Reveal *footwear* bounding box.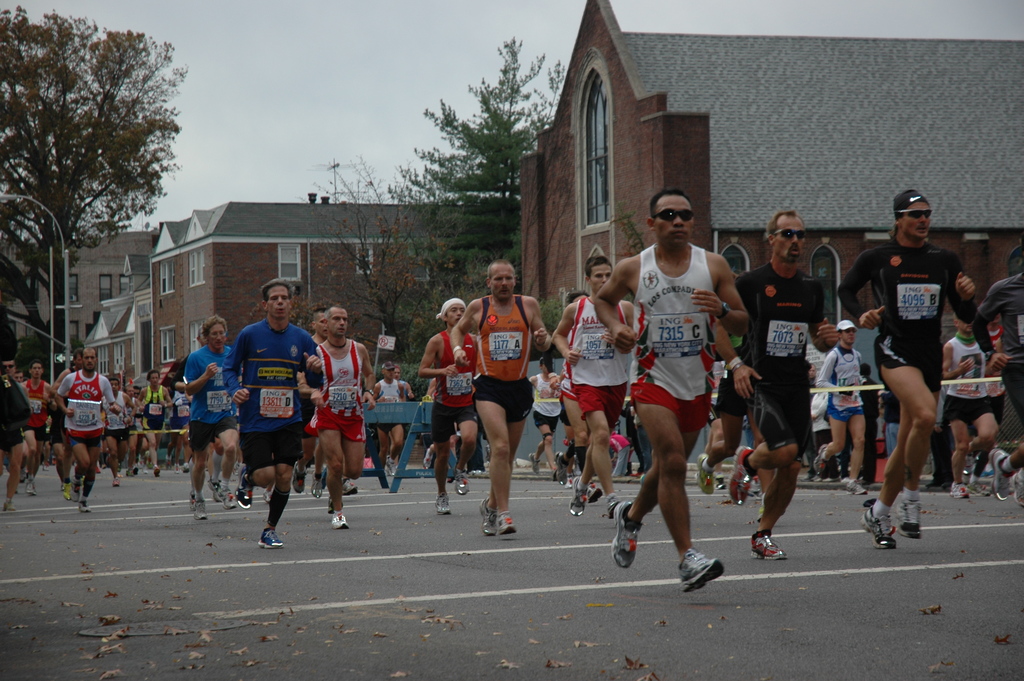
Revealed: x1=678 y1=546 x2=739 y2=603.
